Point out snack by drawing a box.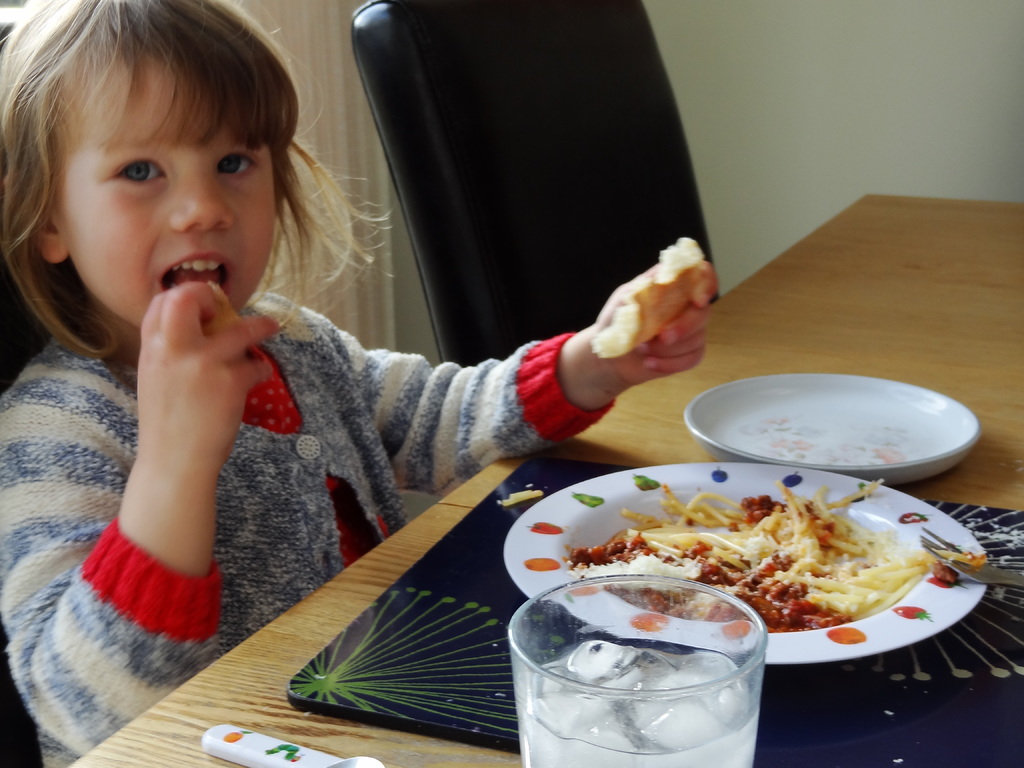
(566, 488, 950, 662).
